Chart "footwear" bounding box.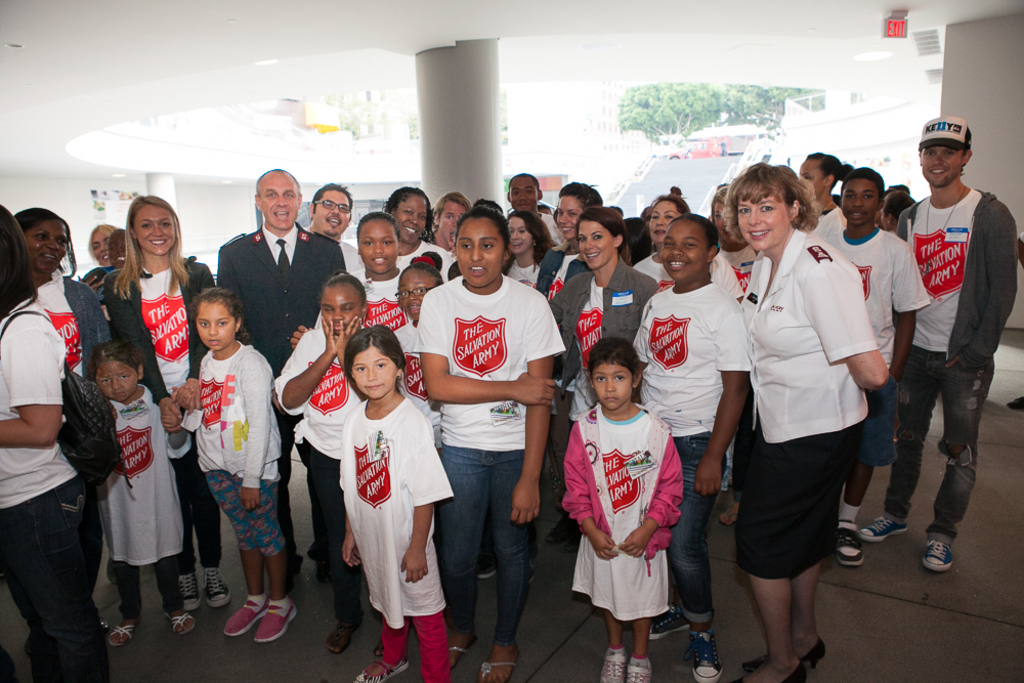
Charted: 839:527:859:566.
